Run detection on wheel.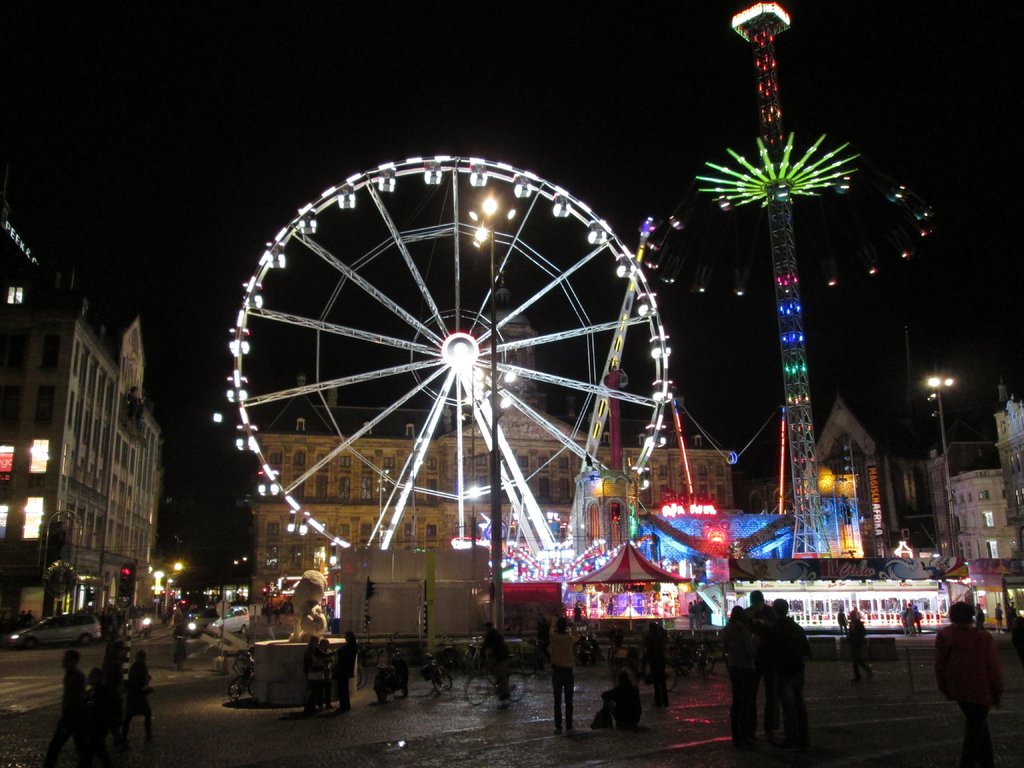
Result: x1=80 y1=628 x2=99 y2=650.
